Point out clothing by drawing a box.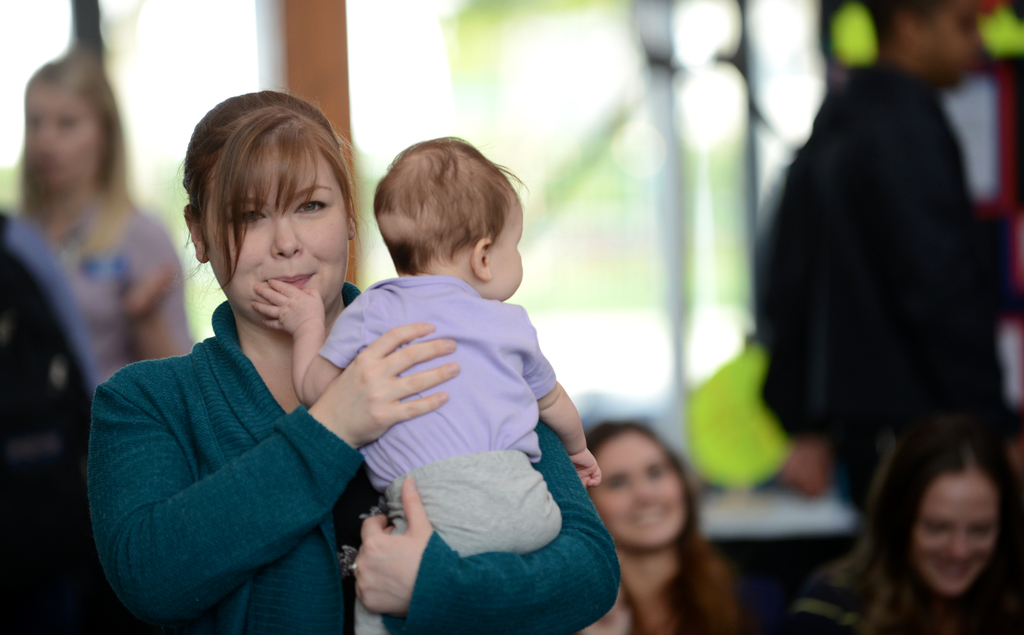
(312,267,562,485).
